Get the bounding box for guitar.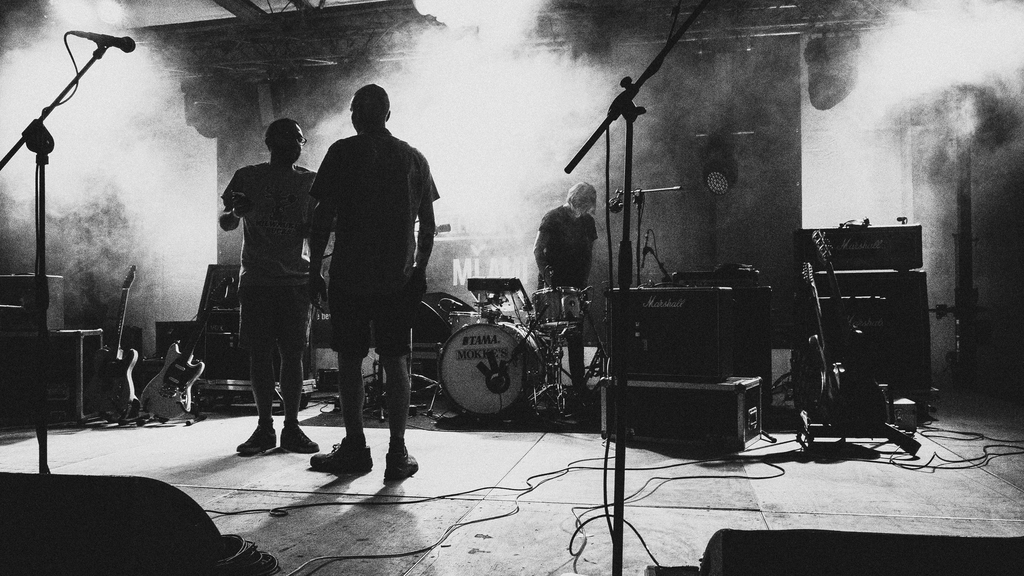
138/279/232/419.
